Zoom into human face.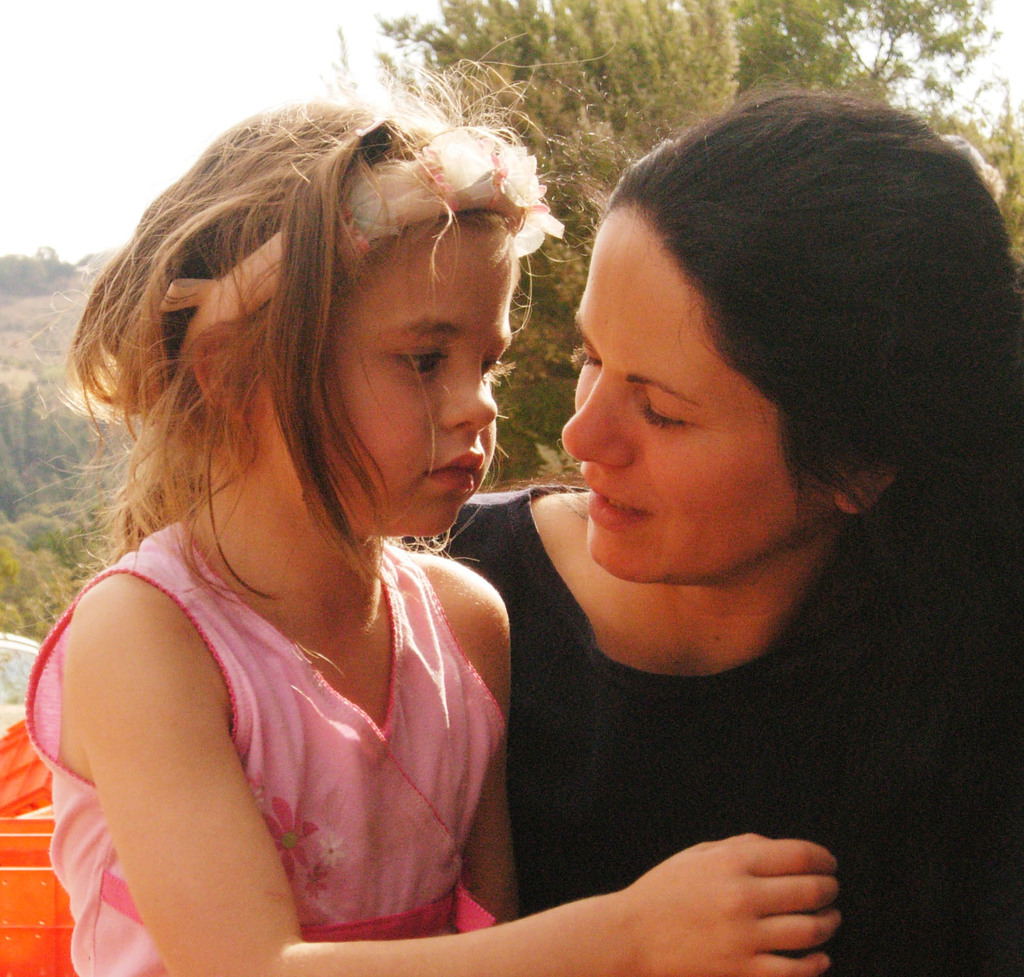
Zoom target: locate(255, 210, 526, 537).
